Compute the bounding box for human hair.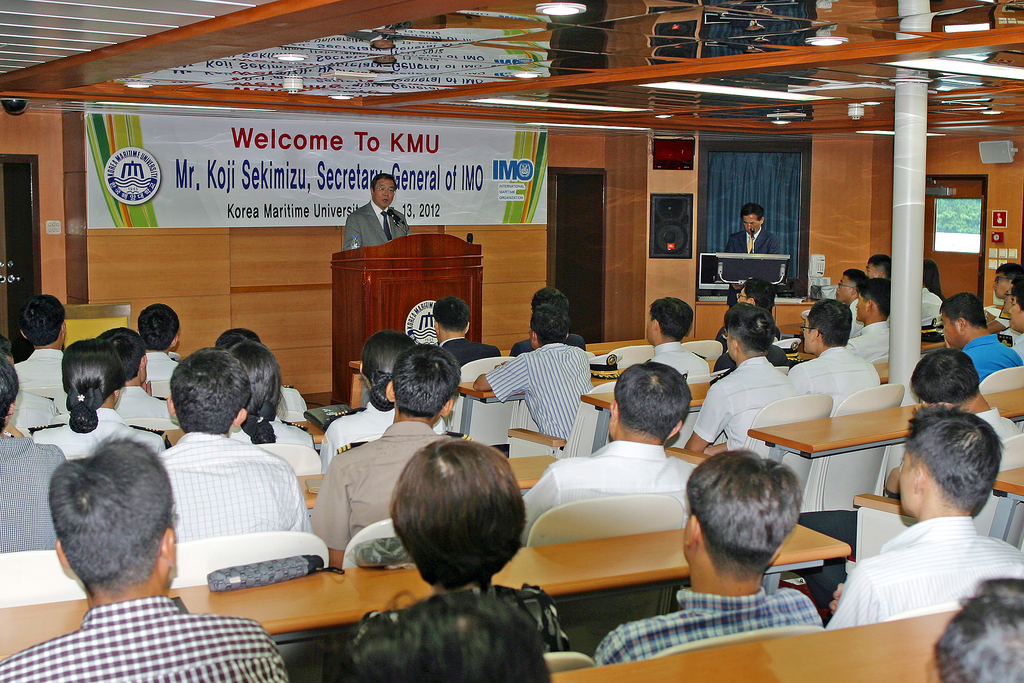
362/327/417/413.
